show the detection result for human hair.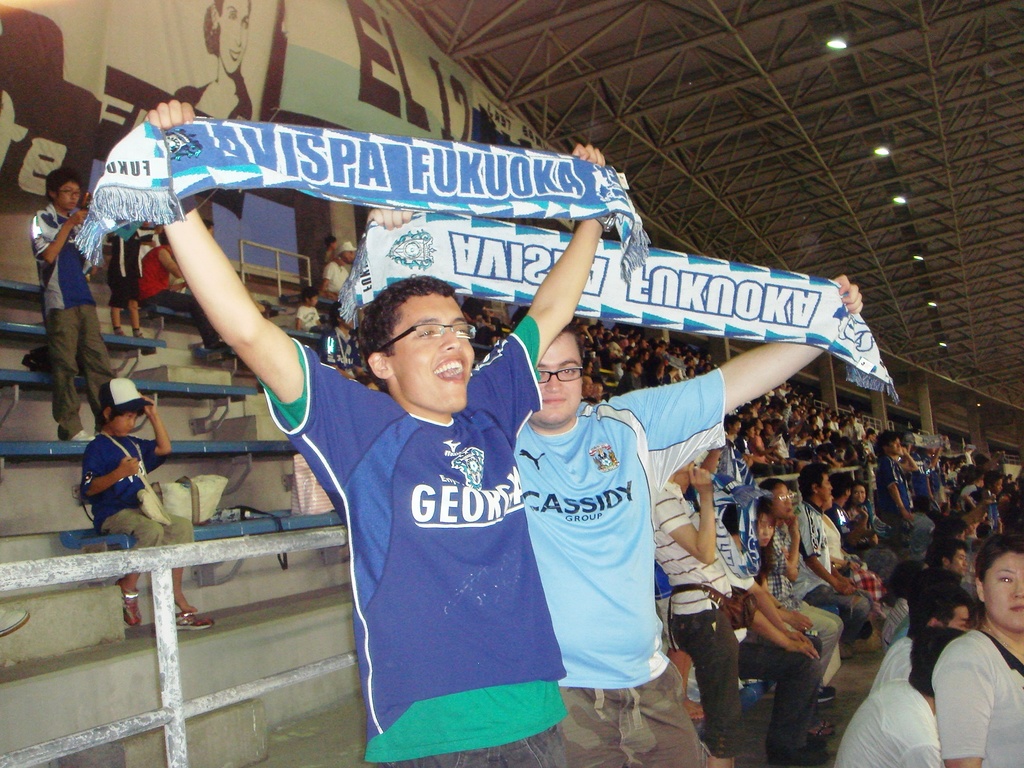
box(363, 275, 455, 387).
